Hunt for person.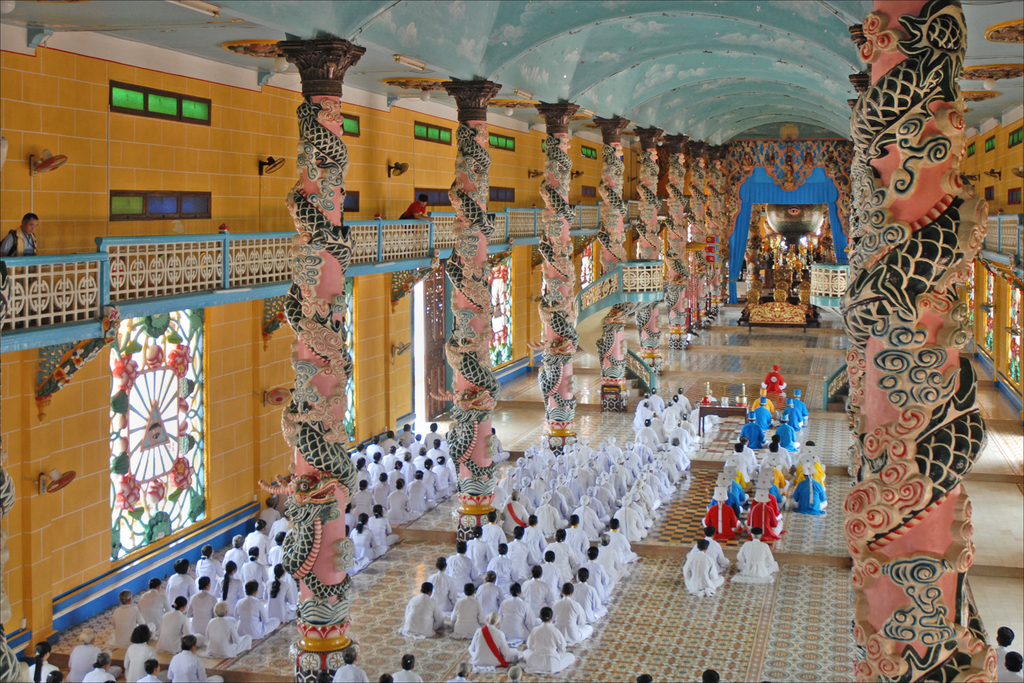
Hunted down at [x1=572, y1=565, x2=609, y2=628].
